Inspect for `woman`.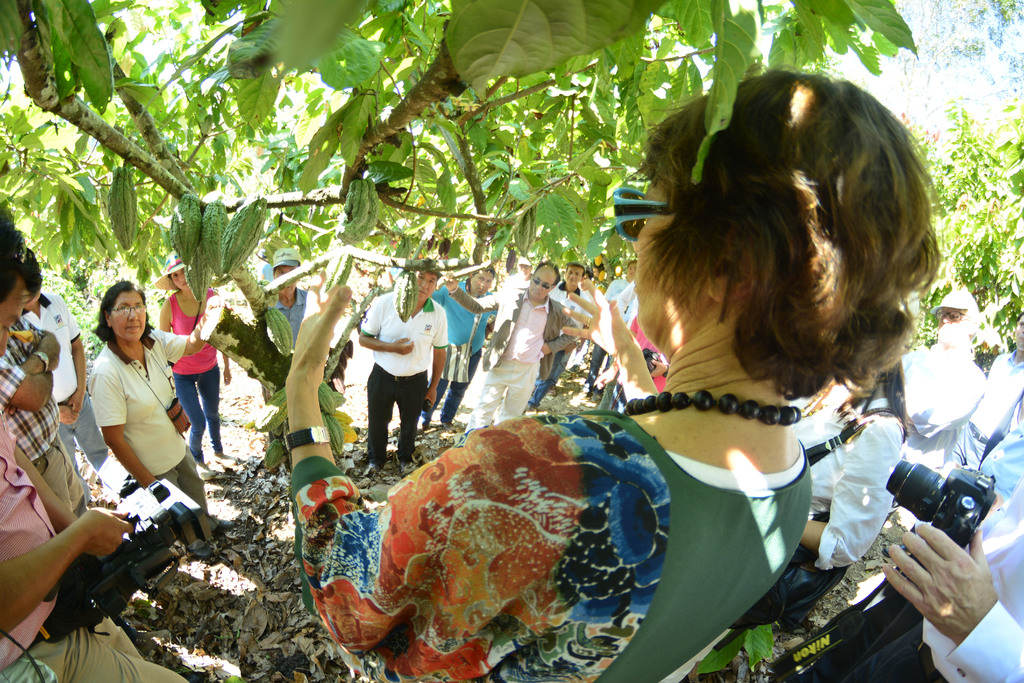
Inspection: l=588, t=258, r=636, b=391.
